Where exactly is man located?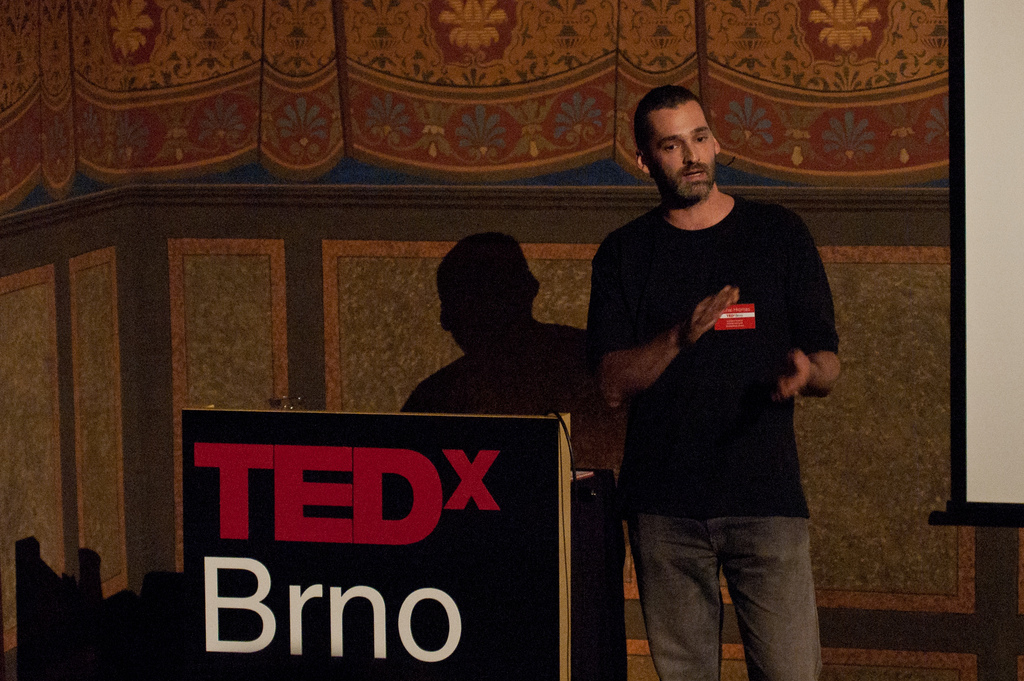
Its bounding box is {"x1": 574, "y1": 76, "x2": 854, "y2": 680}.
